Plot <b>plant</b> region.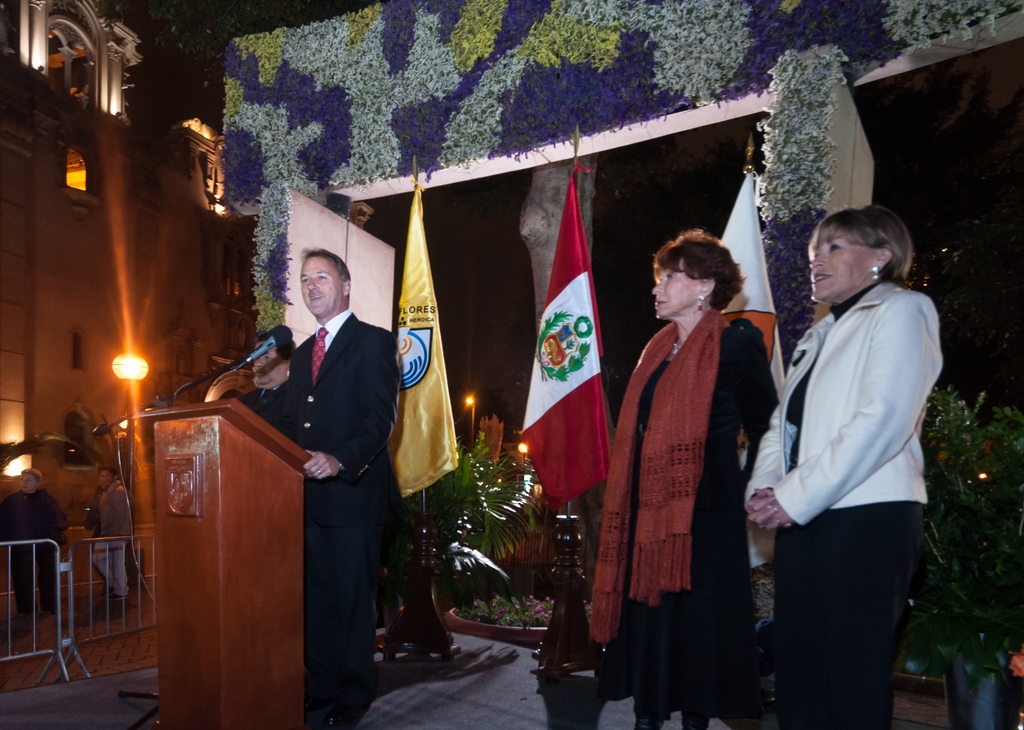
Plotted at bbox(903, 380, 1023, 705).
